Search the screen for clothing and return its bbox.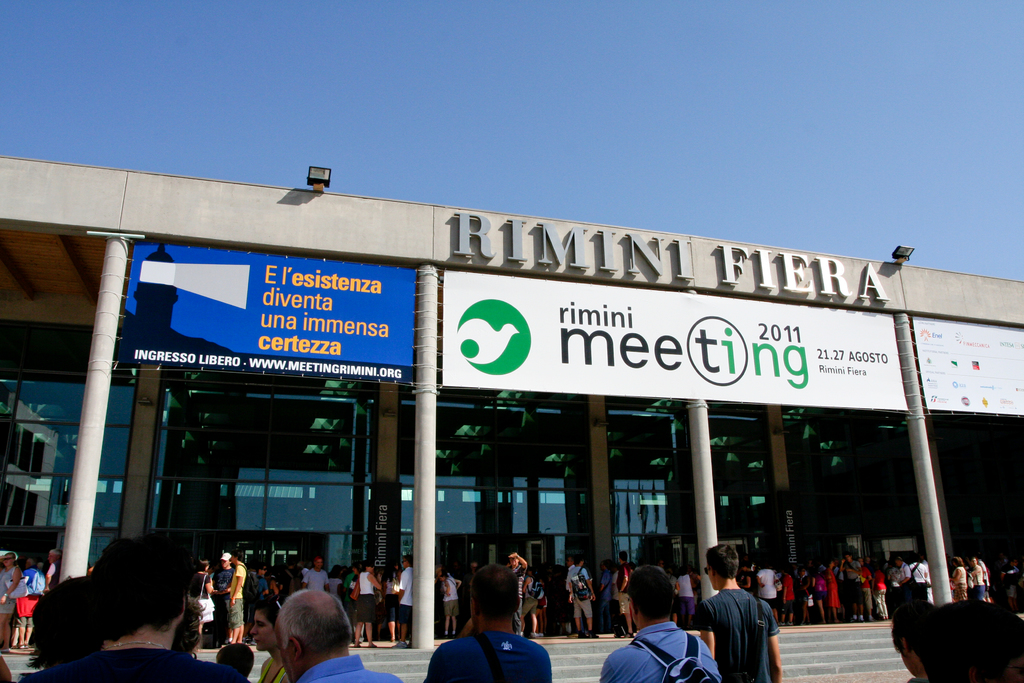
Found: bbox=[292, 646, 407, 682].
